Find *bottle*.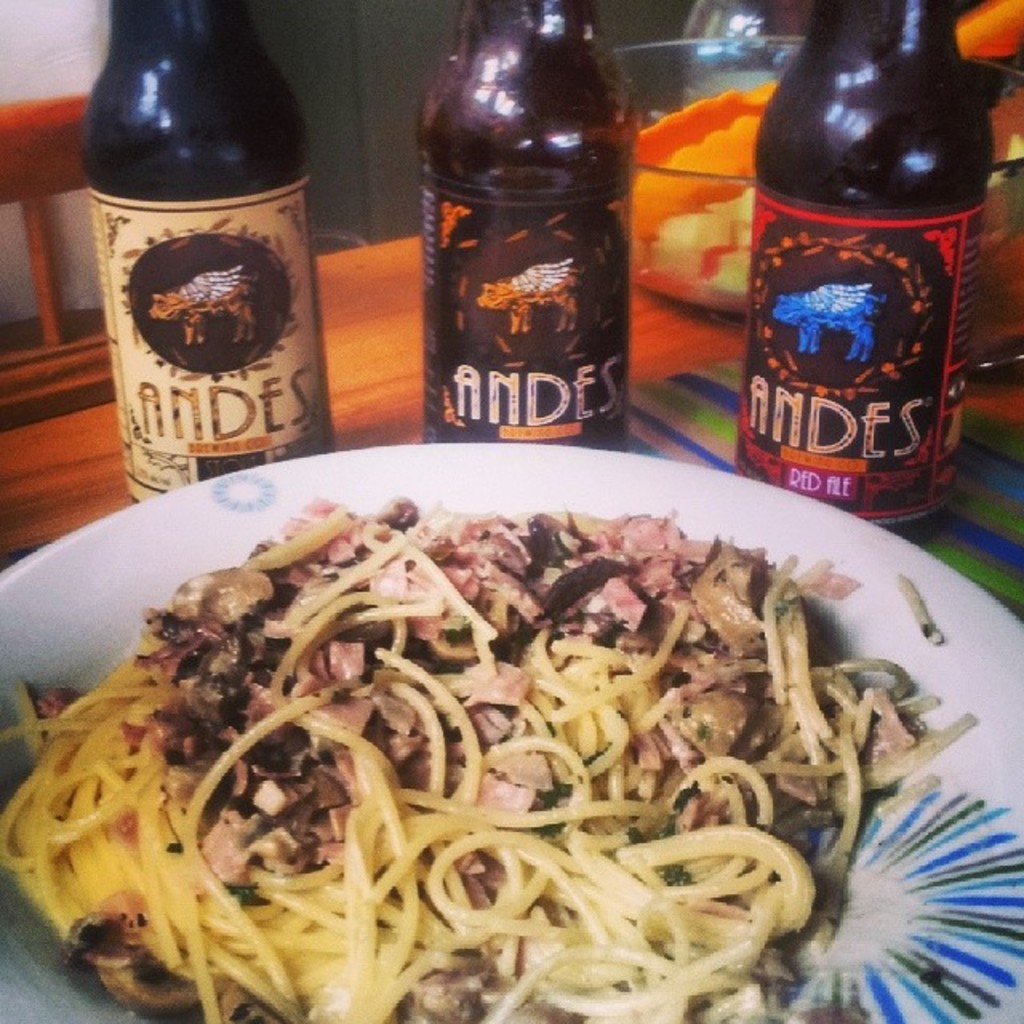
bbox=[413, 0, 635, 451].
